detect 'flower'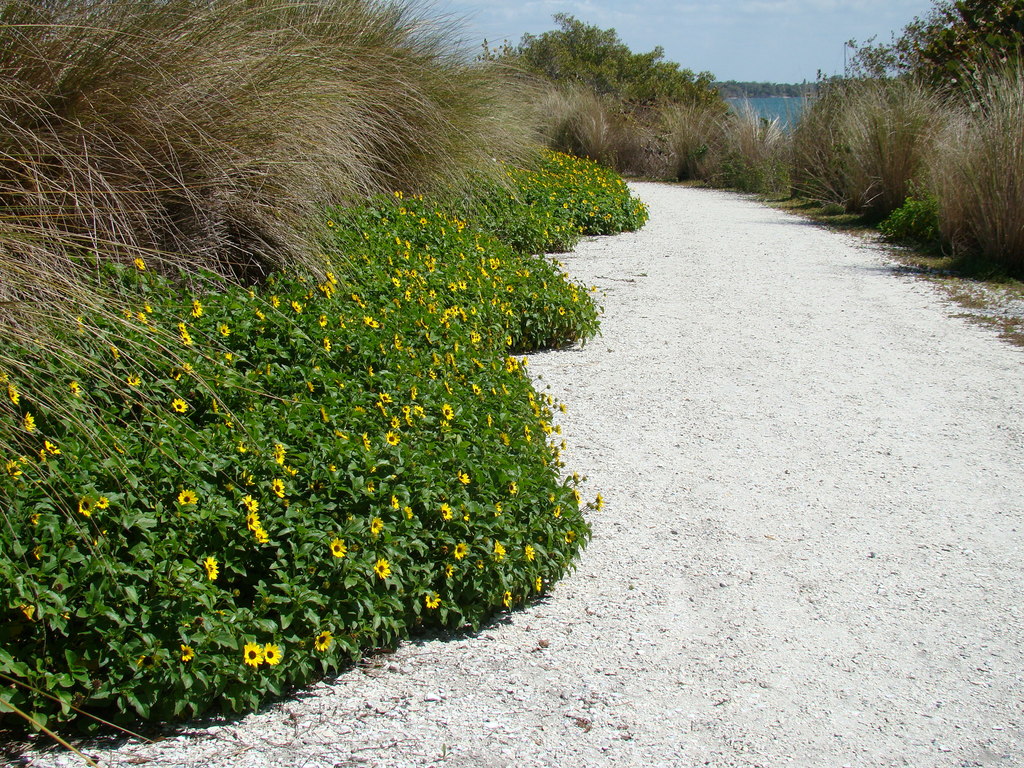
detection(132, 258, 149, 274)
